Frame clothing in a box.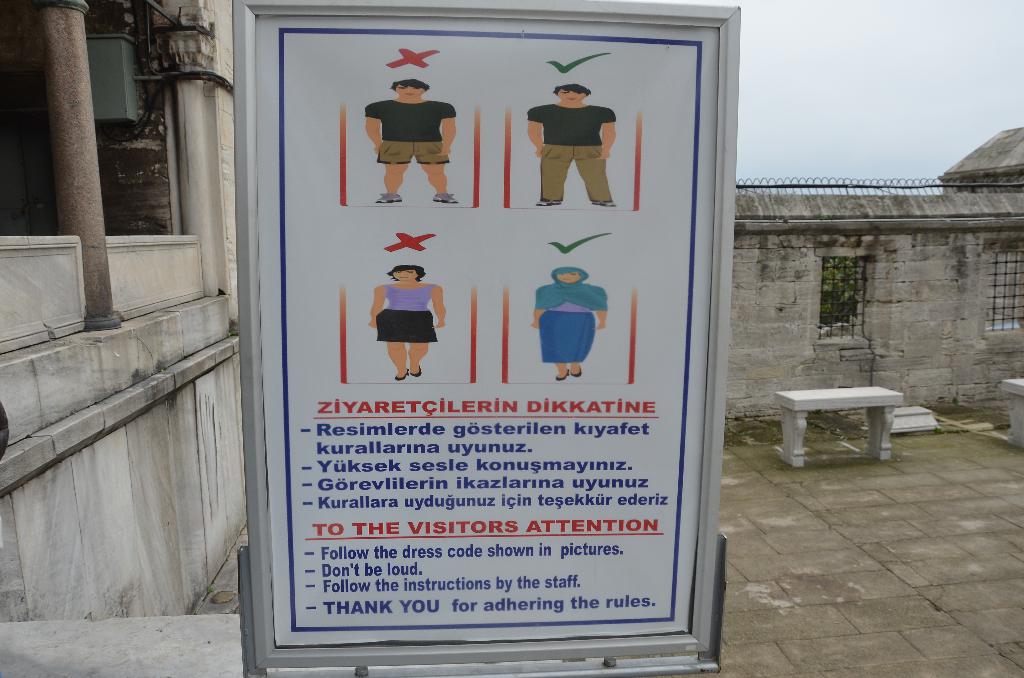
crop(534, 265, 612, 364).
